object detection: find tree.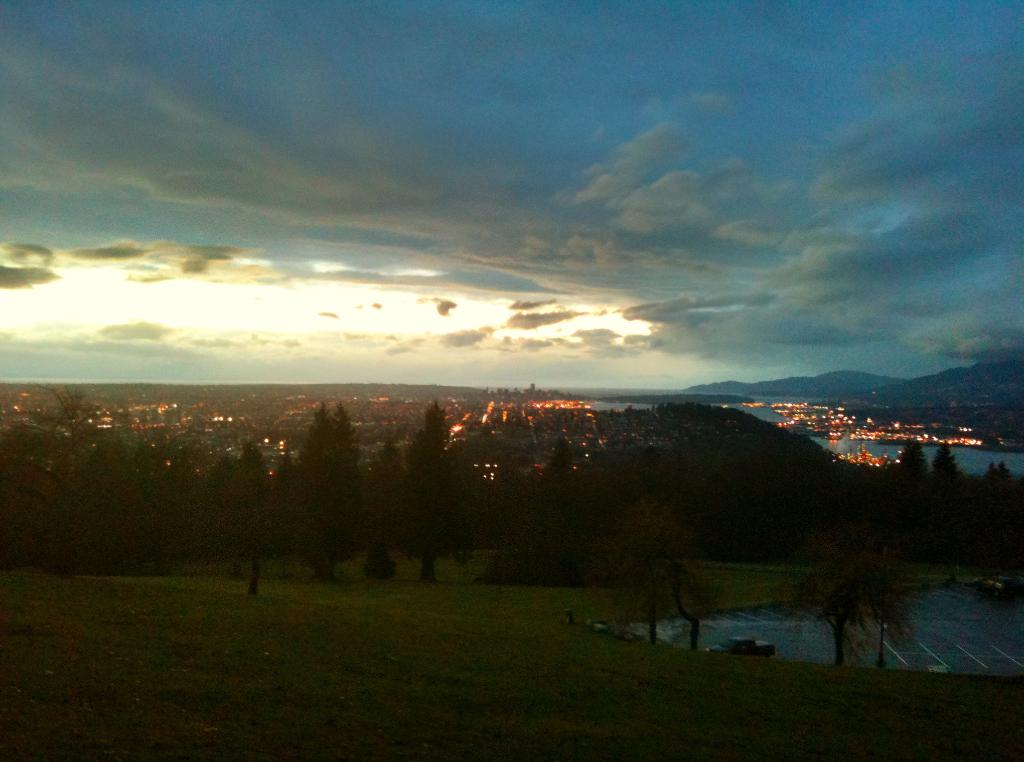
(left=867, top=538, right=922, bottom=668).
